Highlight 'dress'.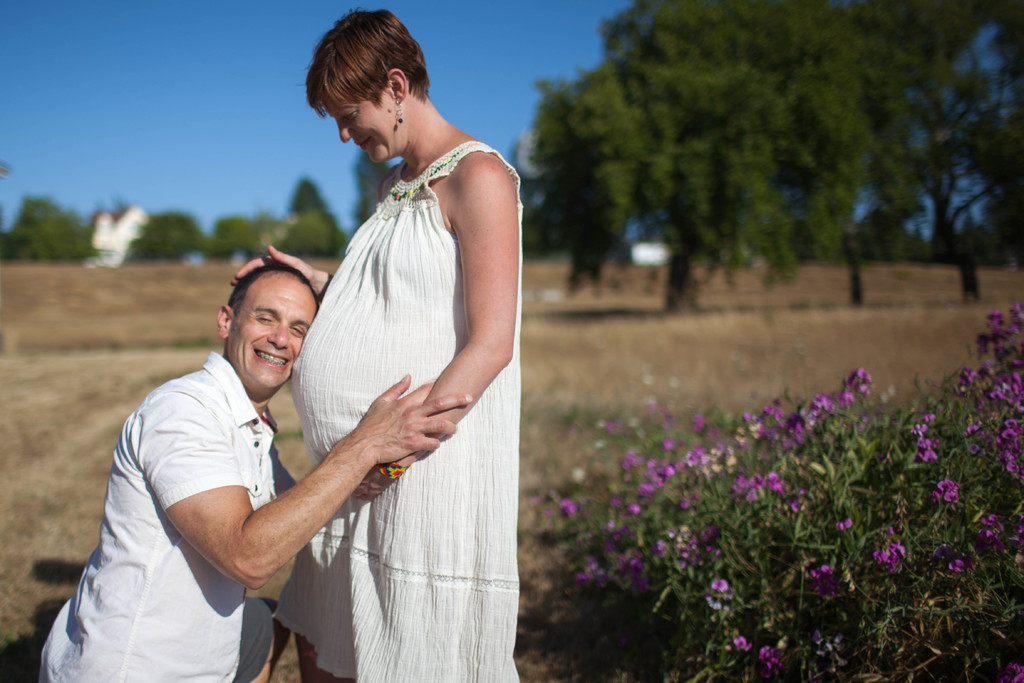
Highlighted region: l=272, t=136, r=531, b=682.
